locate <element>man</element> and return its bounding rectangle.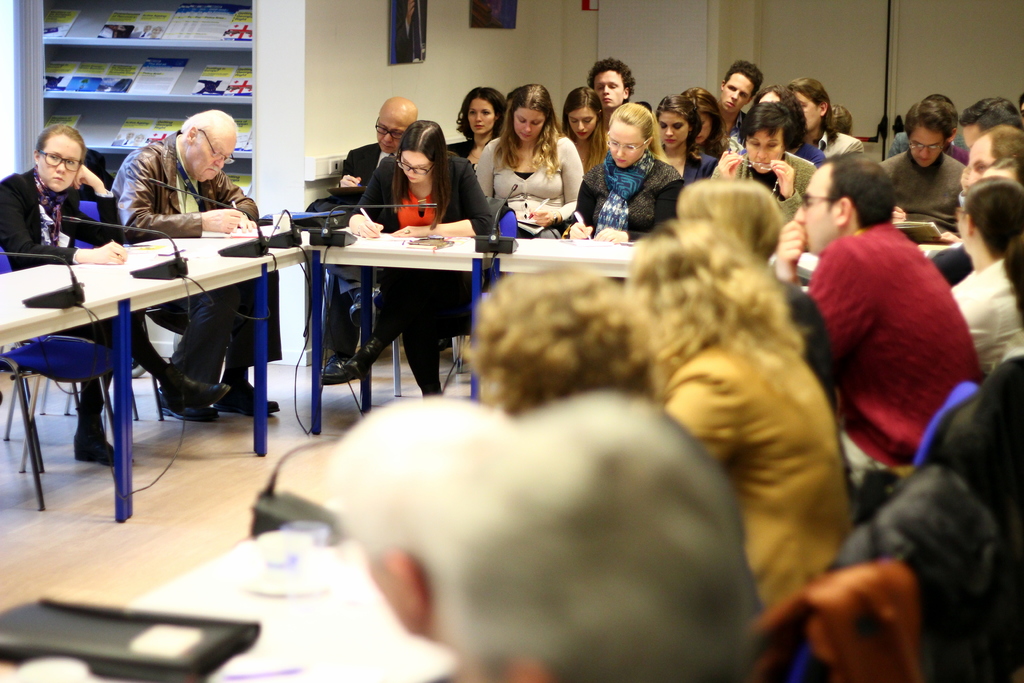
110, 130, 134, 146.
